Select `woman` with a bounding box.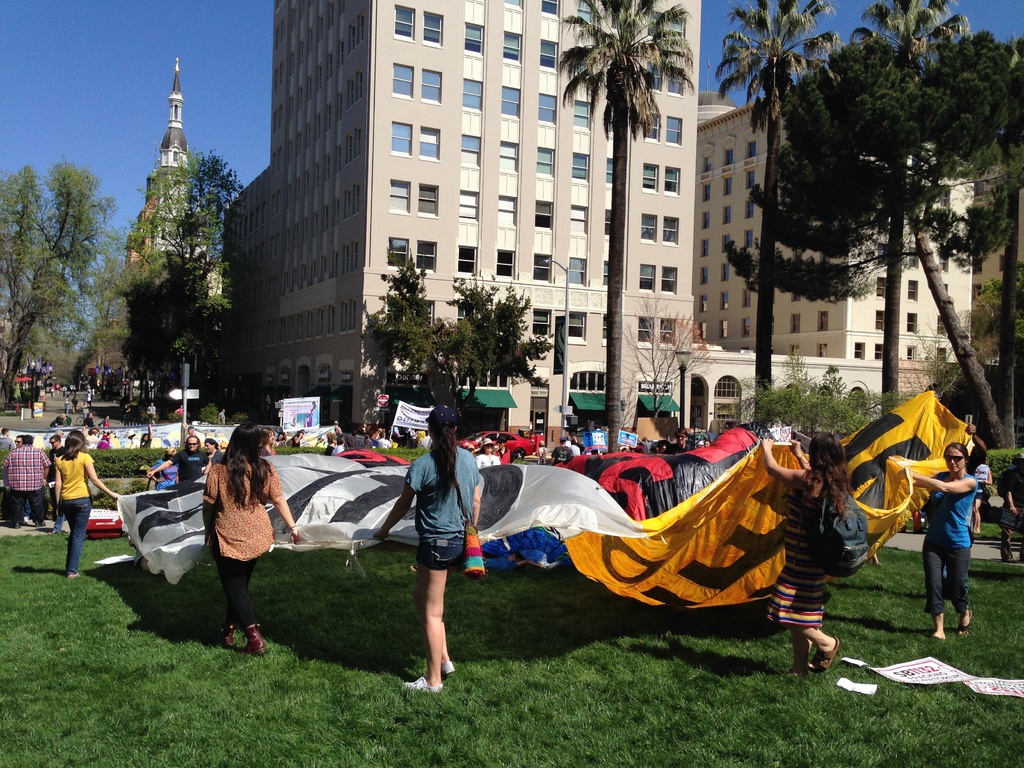
bbox(370, 404, 484, 701).
